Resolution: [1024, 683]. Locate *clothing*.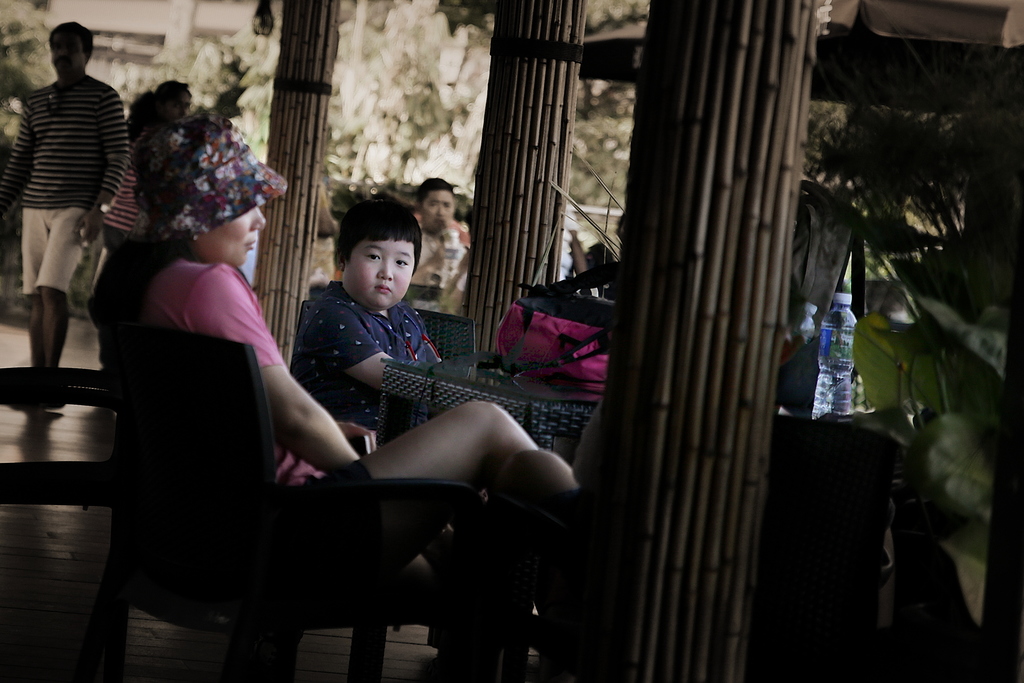
Rect(292, 279, 433, 438).
